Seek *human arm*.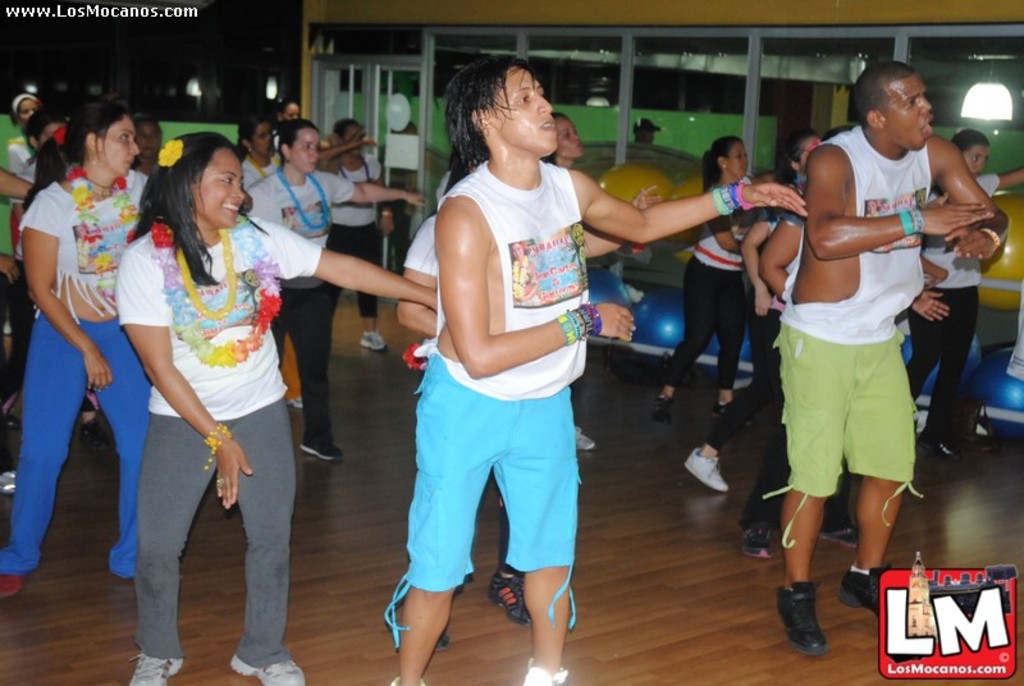
<bbox>577, 212, 634, 247</bbox>.
